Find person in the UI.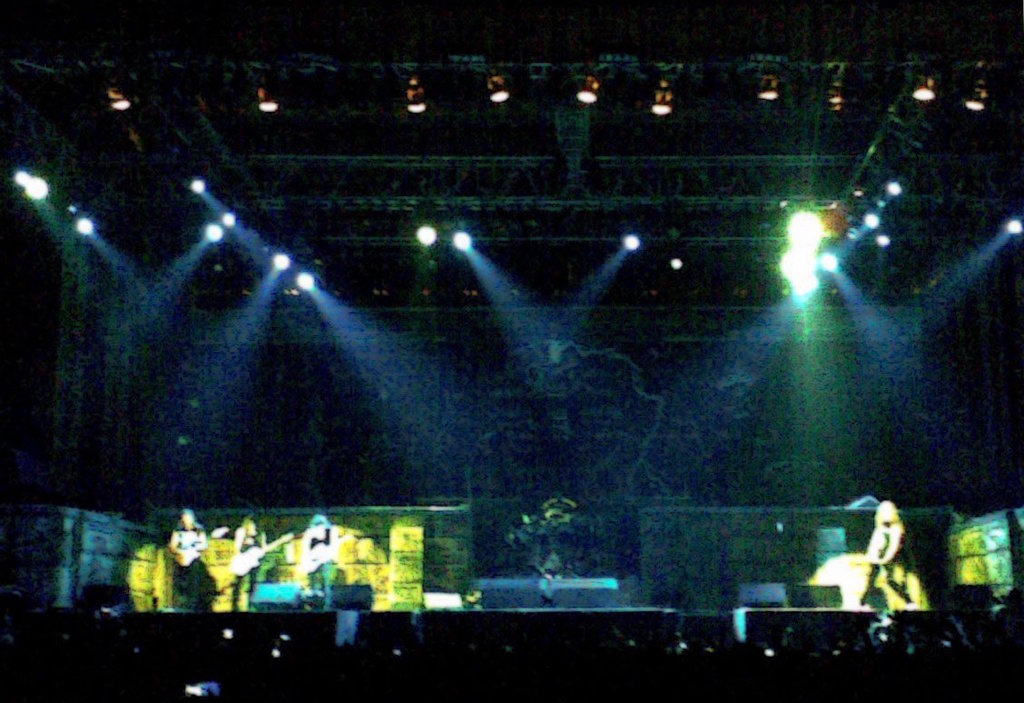
UI element at left=228, top=515, right=272, bottom=607.
